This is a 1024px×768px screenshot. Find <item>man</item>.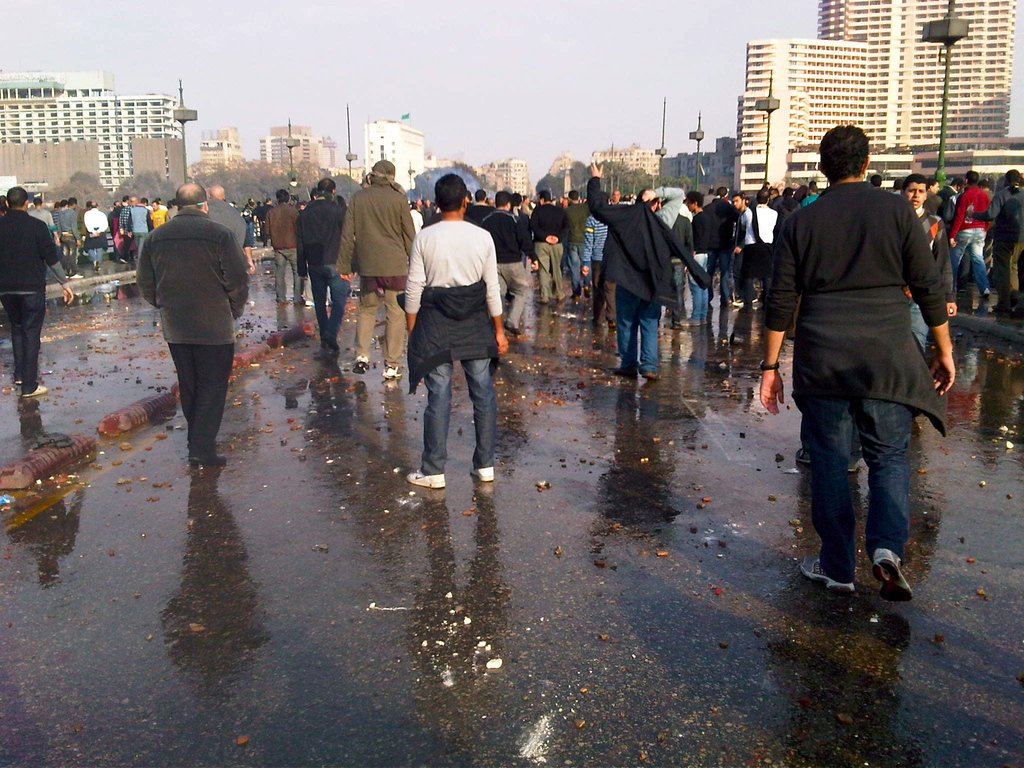
Bounding box: 753:121:956:604.
